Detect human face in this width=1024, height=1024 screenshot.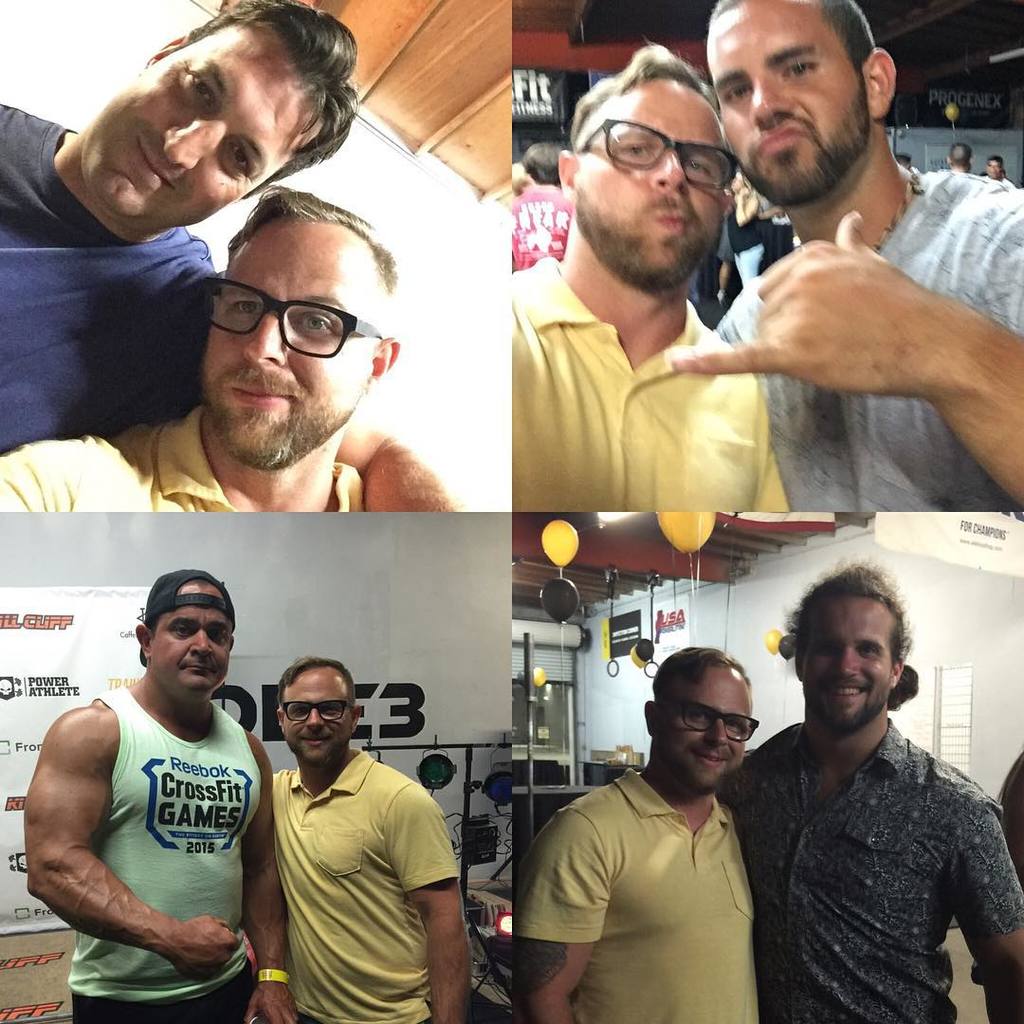
Detection: box=[280, 675, 351, 771].
